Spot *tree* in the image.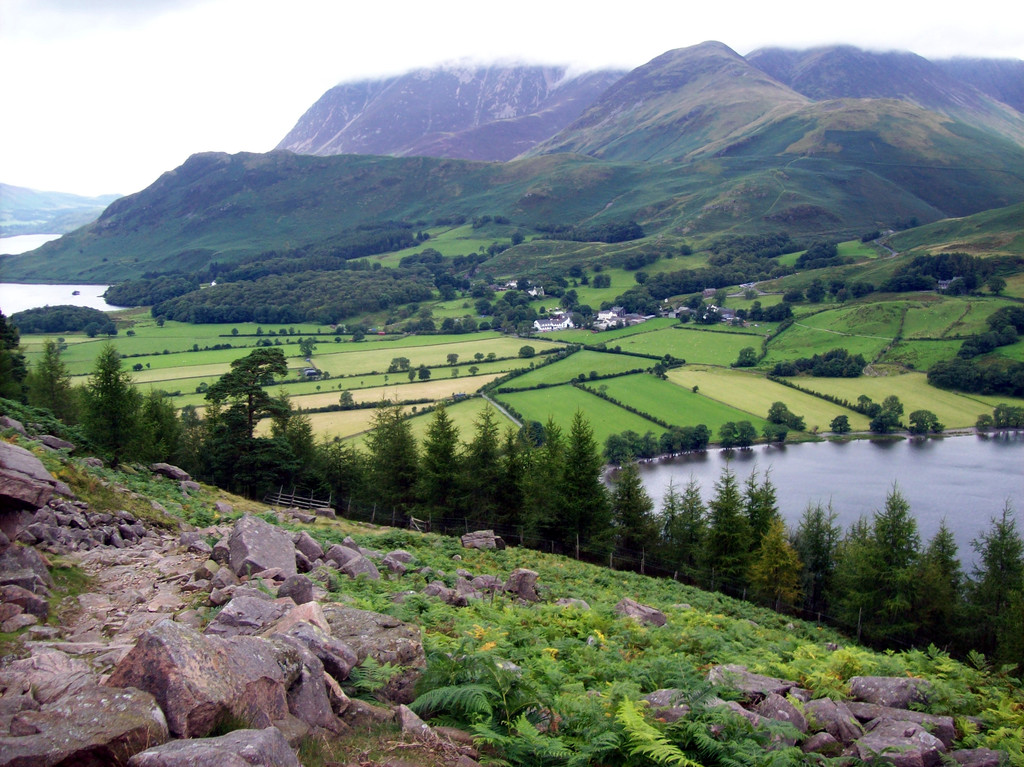
*tree* found at [x1=762, y1=420, x2=787, y2=446].
